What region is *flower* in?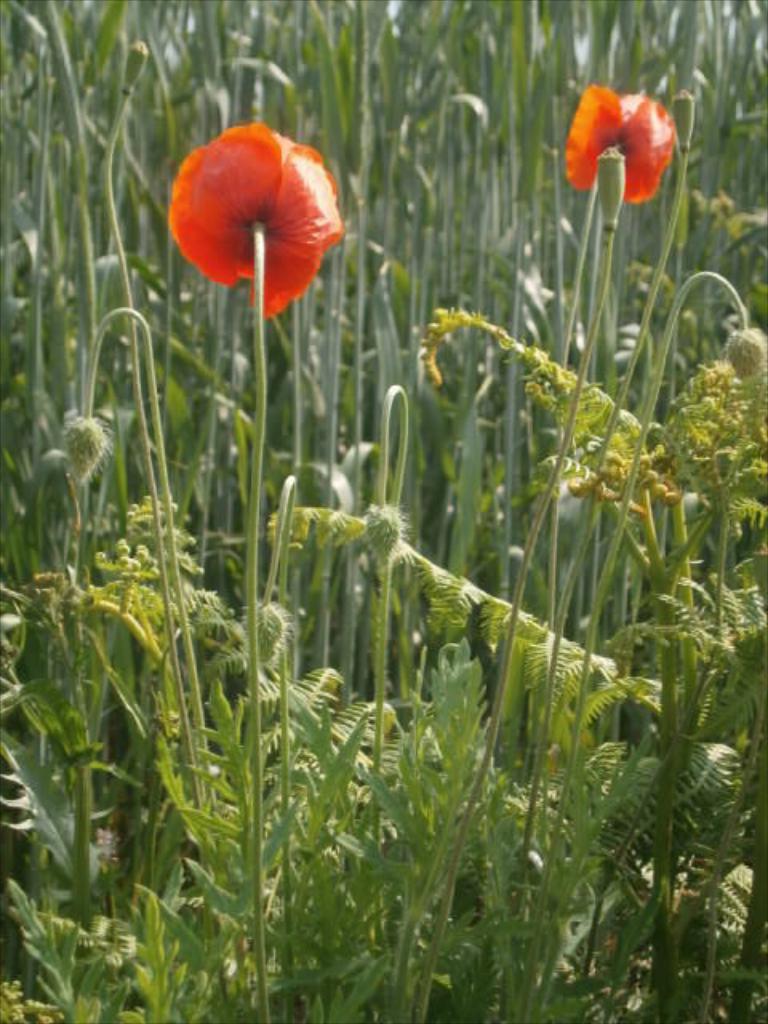
x1=166, y1=122, x2=339, y2=309.
